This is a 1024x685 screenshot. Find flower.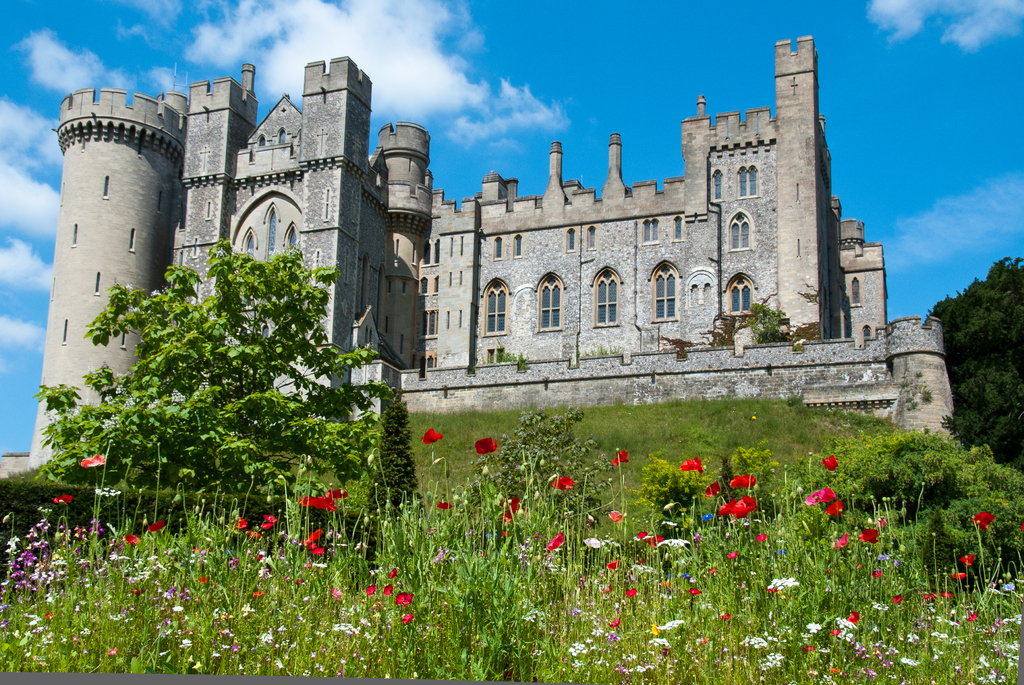
Bounding box: bbox(552, 476, 576, 492).
